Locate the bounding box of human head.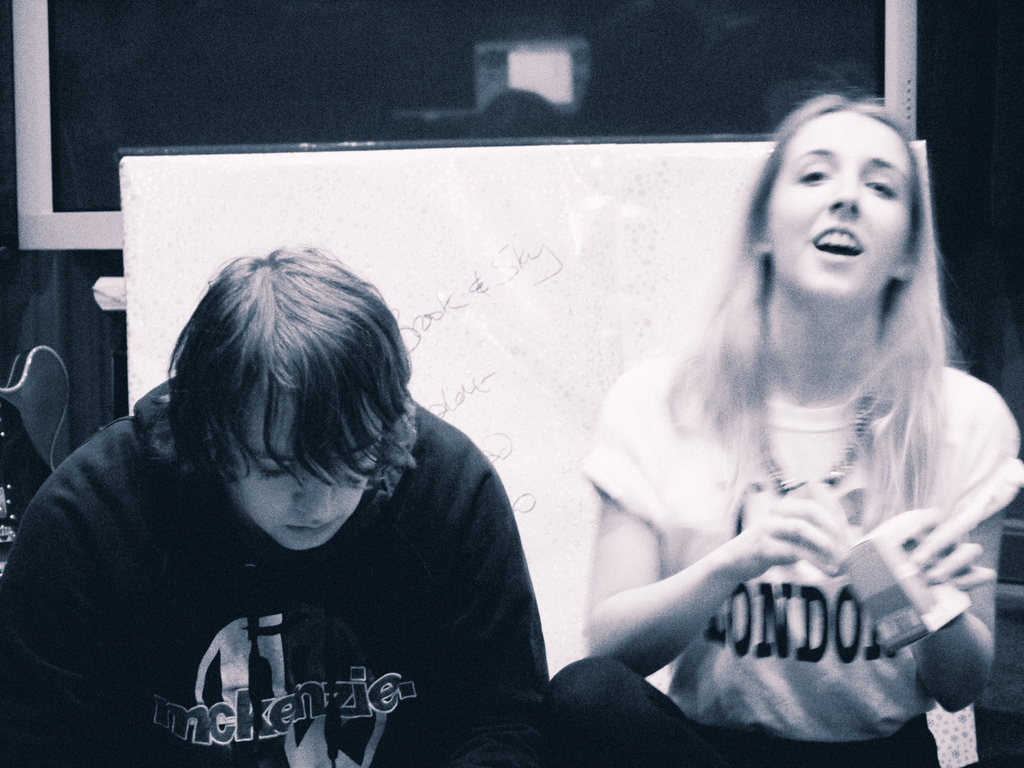
Bounding box: Rect(164, 239, 423, 557).
